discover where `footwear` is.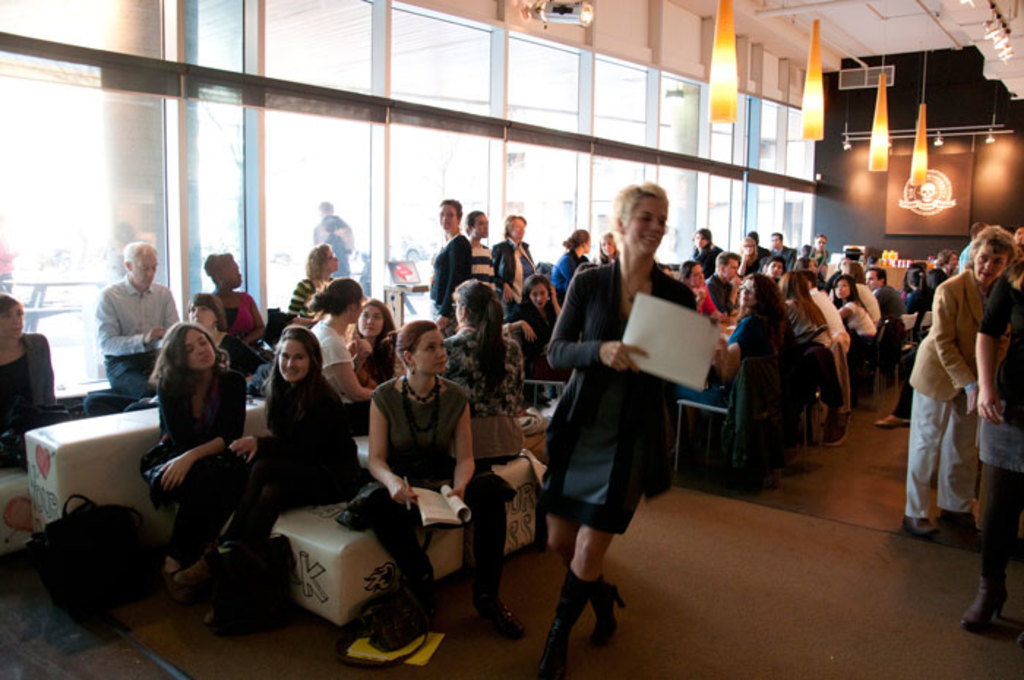
Discovered at 901:518:939:540.
